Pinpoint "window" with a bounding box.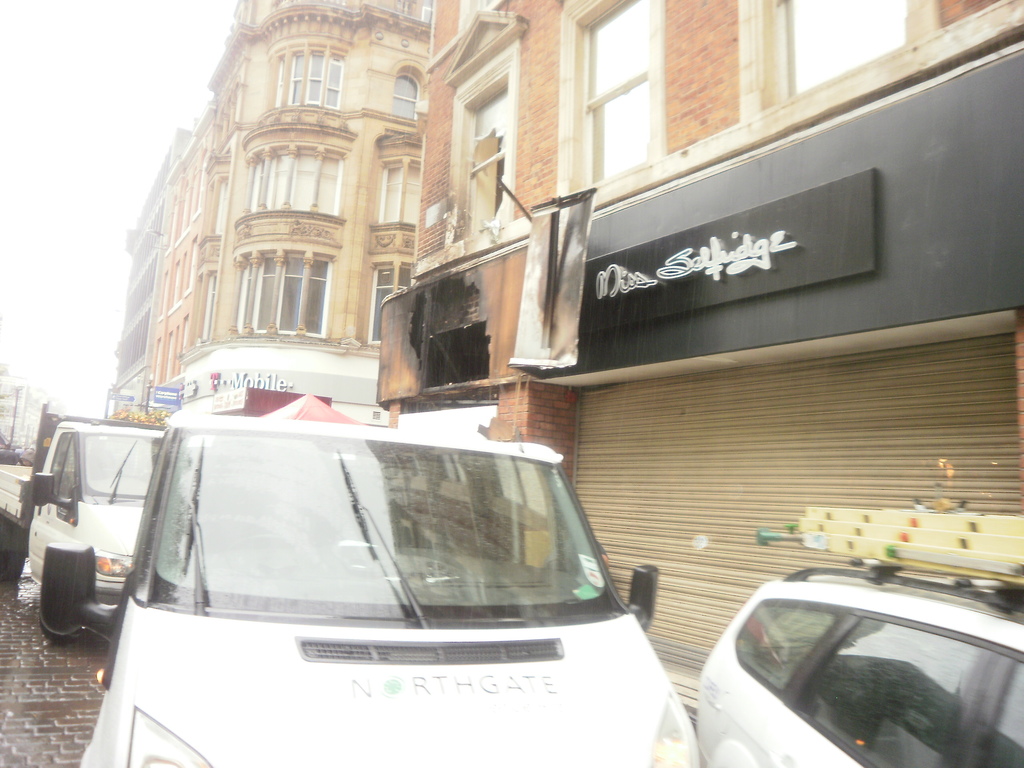
563 3 664 199.
